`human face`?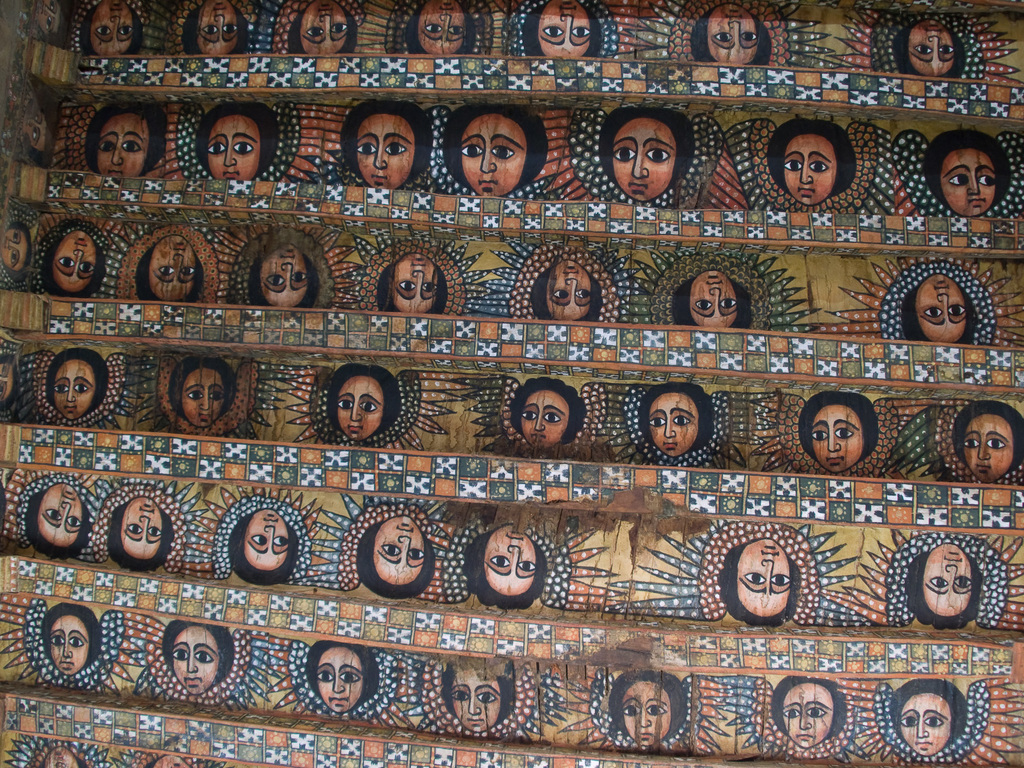
bbox=[483, 526, 540, 595]
